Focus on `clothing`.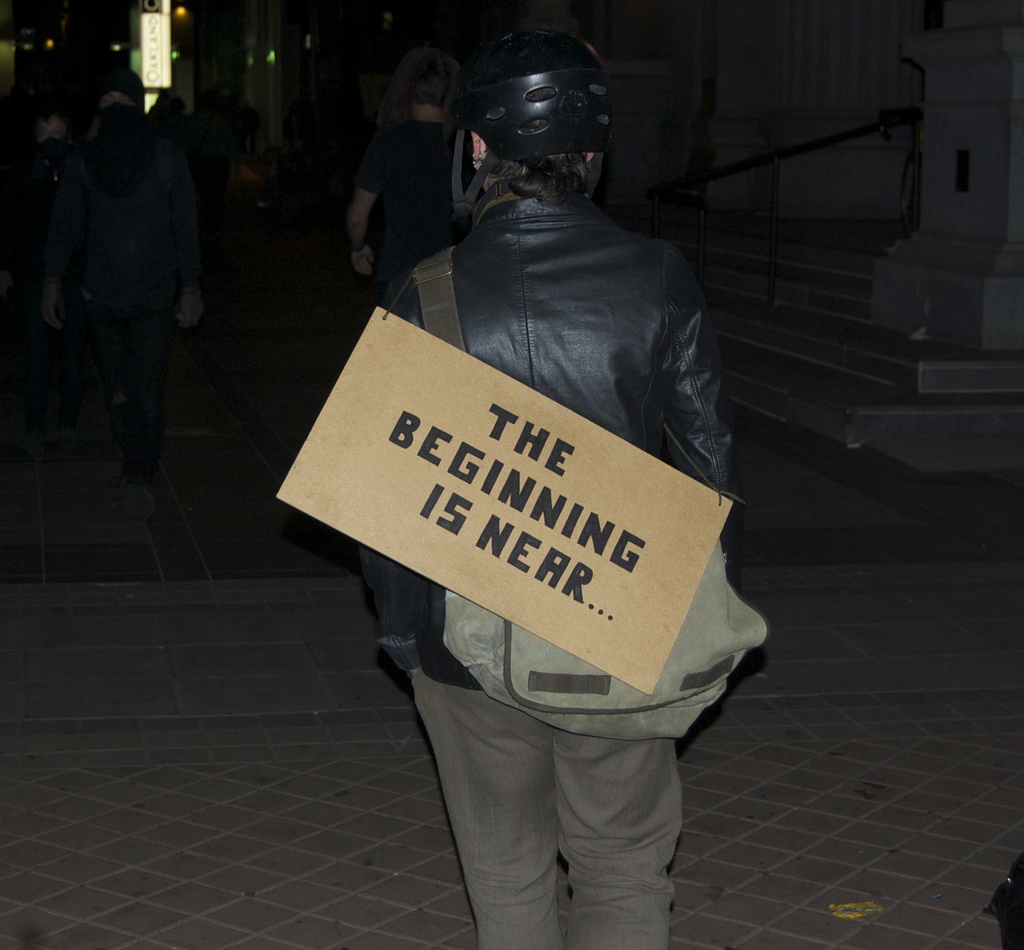
Focused at <box>306,179,746,949</box>.
